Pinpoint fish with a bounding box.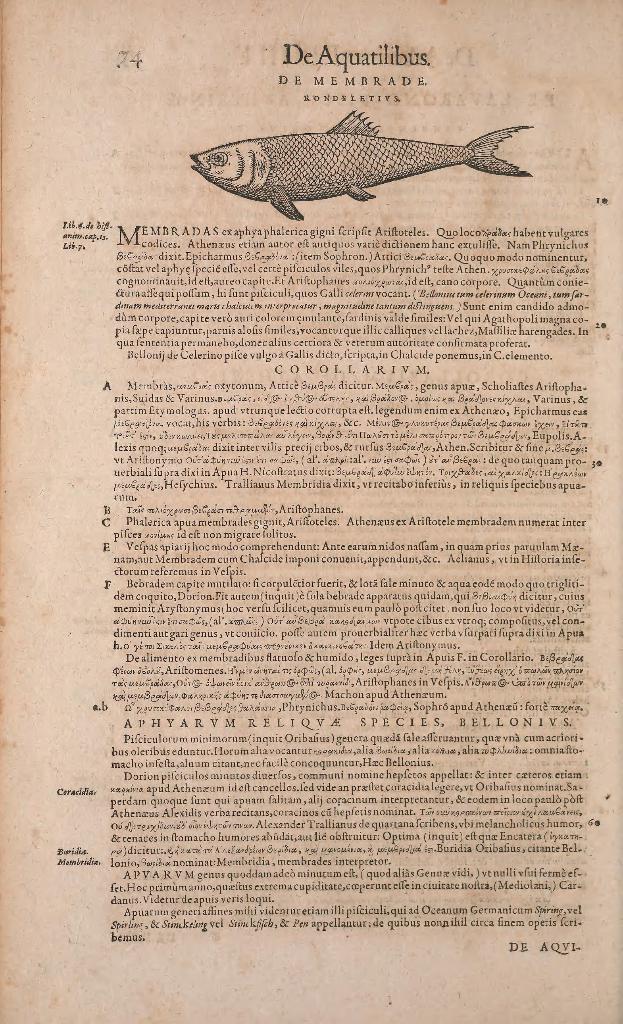
pyautogui.locateOnScreen(187, 92, 538, 199).
